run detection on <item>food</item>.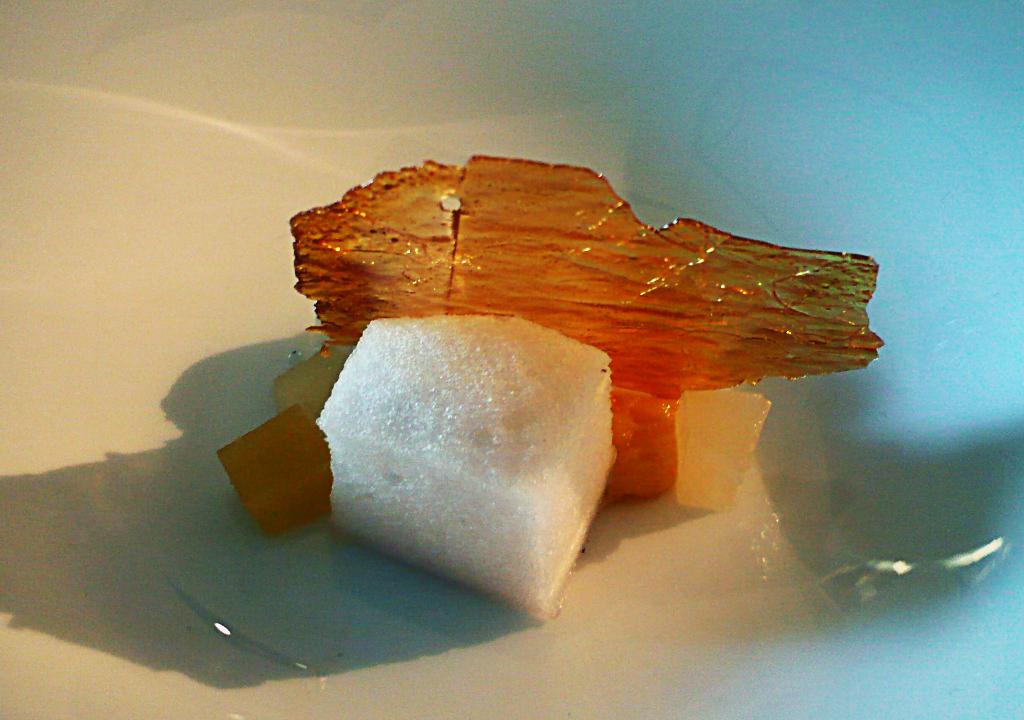
Result: box=[336, 181, 868, 534].
